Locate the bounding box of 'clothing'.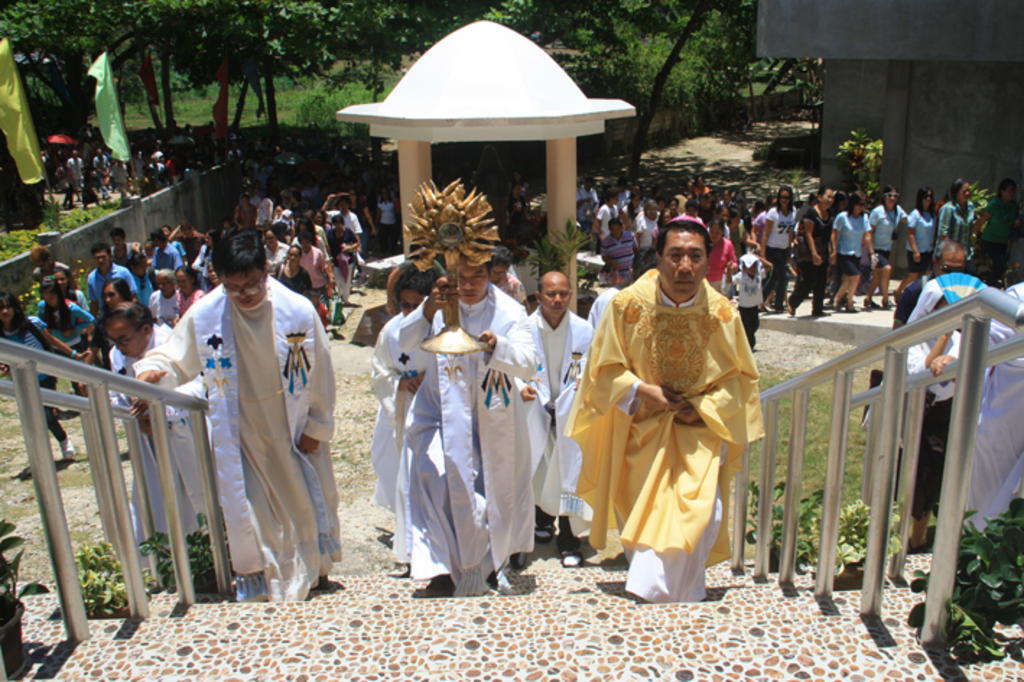
Bounding box: bbox=[582, 230, 780, 598].
